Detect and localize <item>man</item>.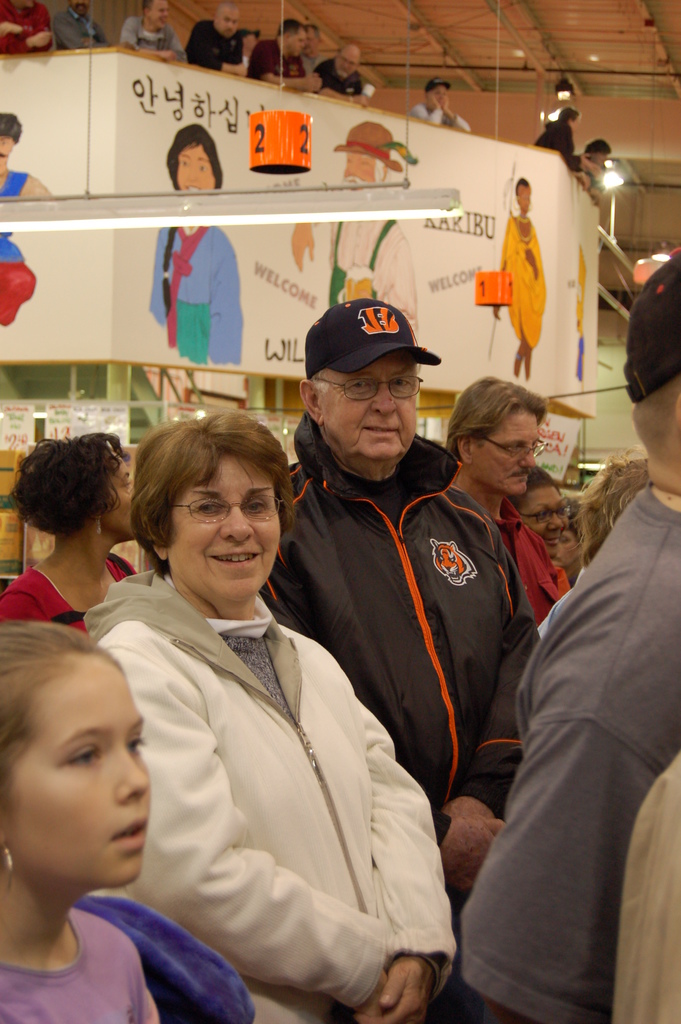
Localized at 0 109 55 200.
